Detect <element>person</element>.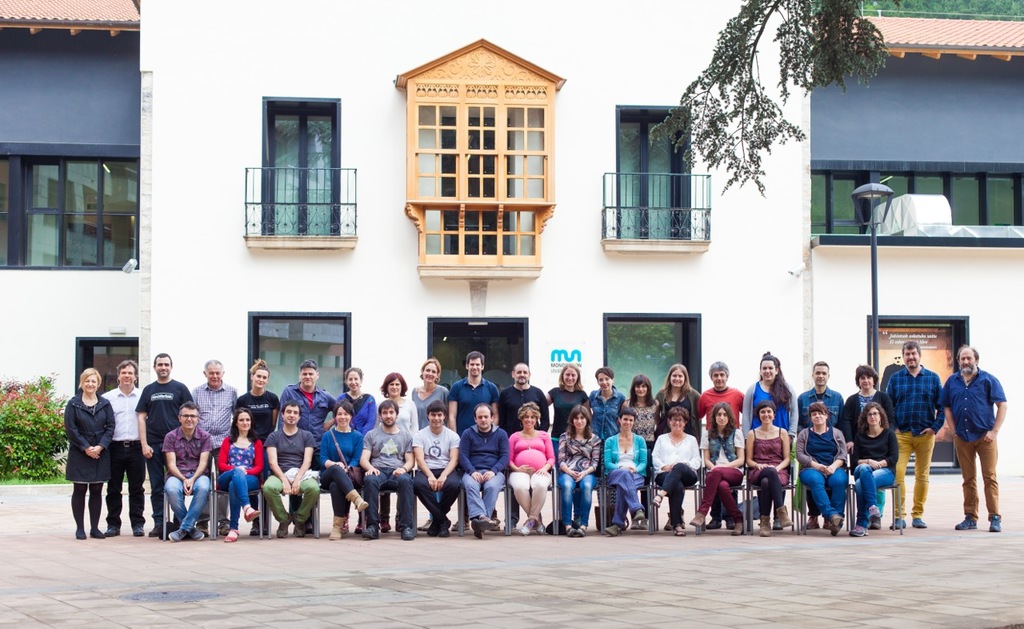
Detected at pyautogui.locateOnScreen(793, 400, 849, 535).
